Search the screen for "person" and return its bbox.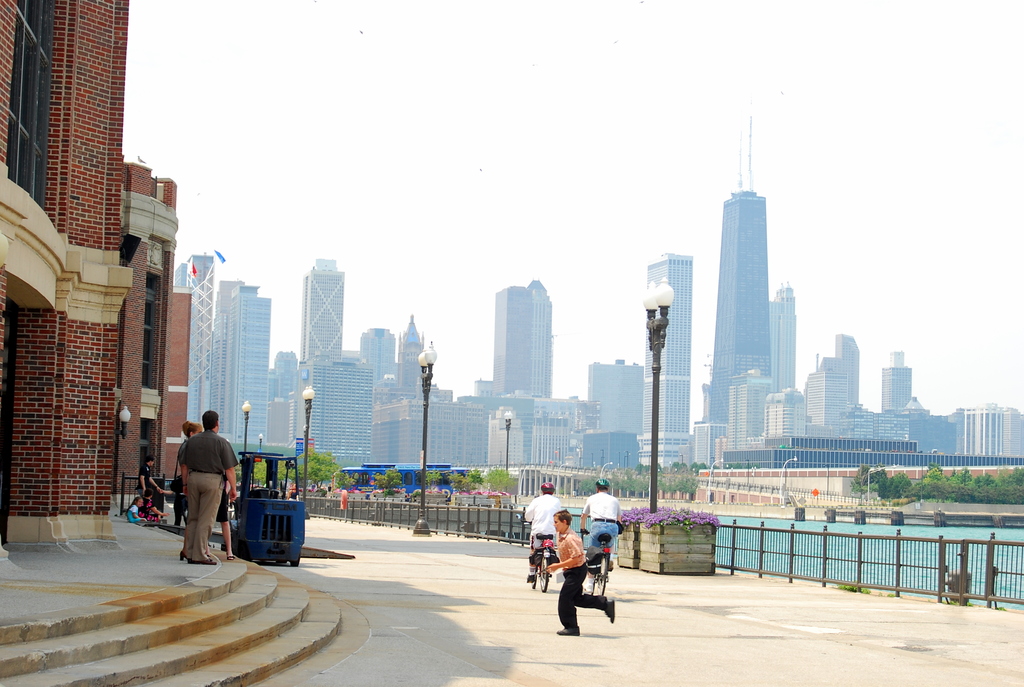
Found: pyautogui.locateOnScreen(140, 459, 178, 514).
